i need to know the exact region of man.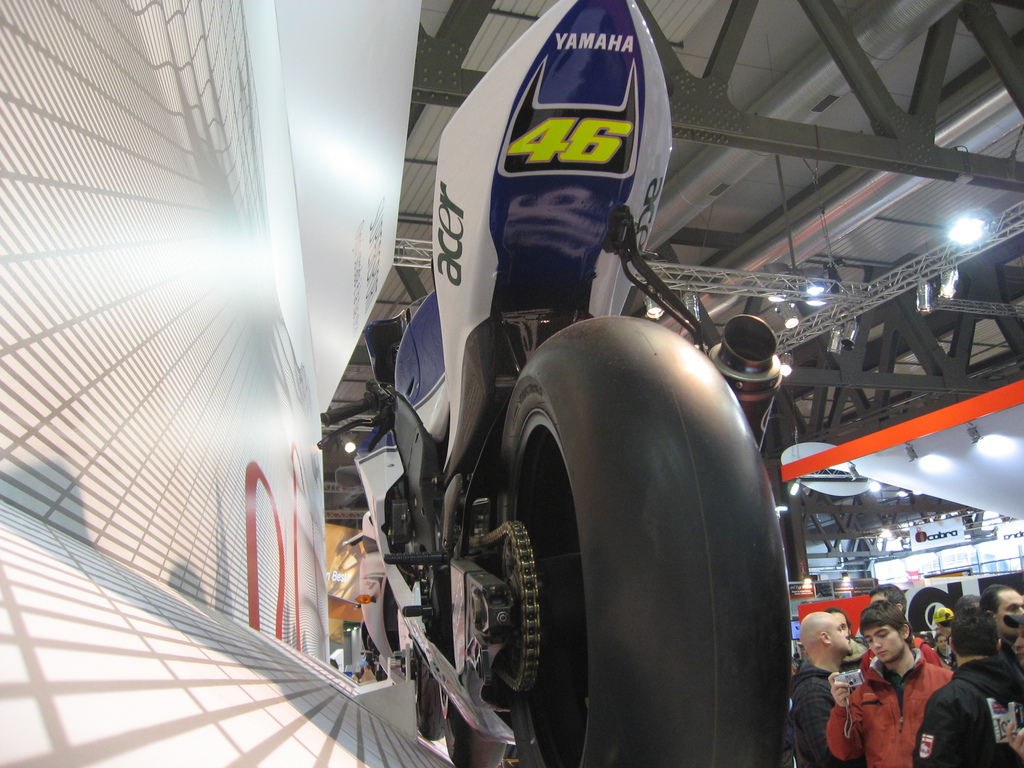
Region: left=826, top=603, right=949, bottom=767.
